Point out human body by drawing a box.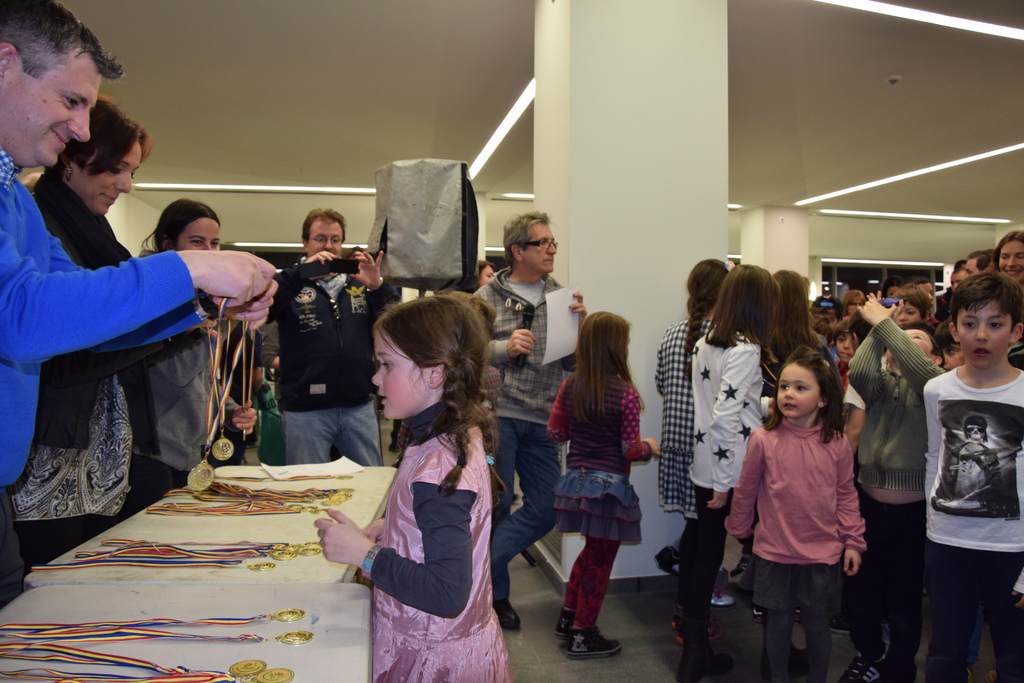
left=844, top=291, right=942, bottom=682.
